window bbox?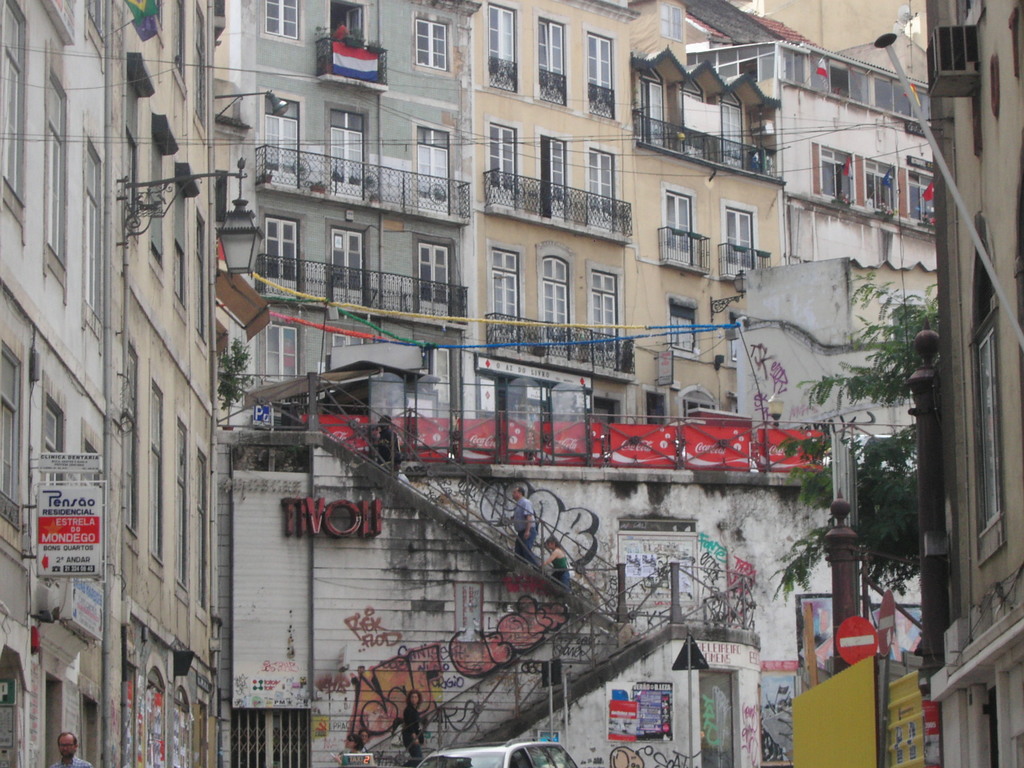
rect(412, 119, 448, 216)
